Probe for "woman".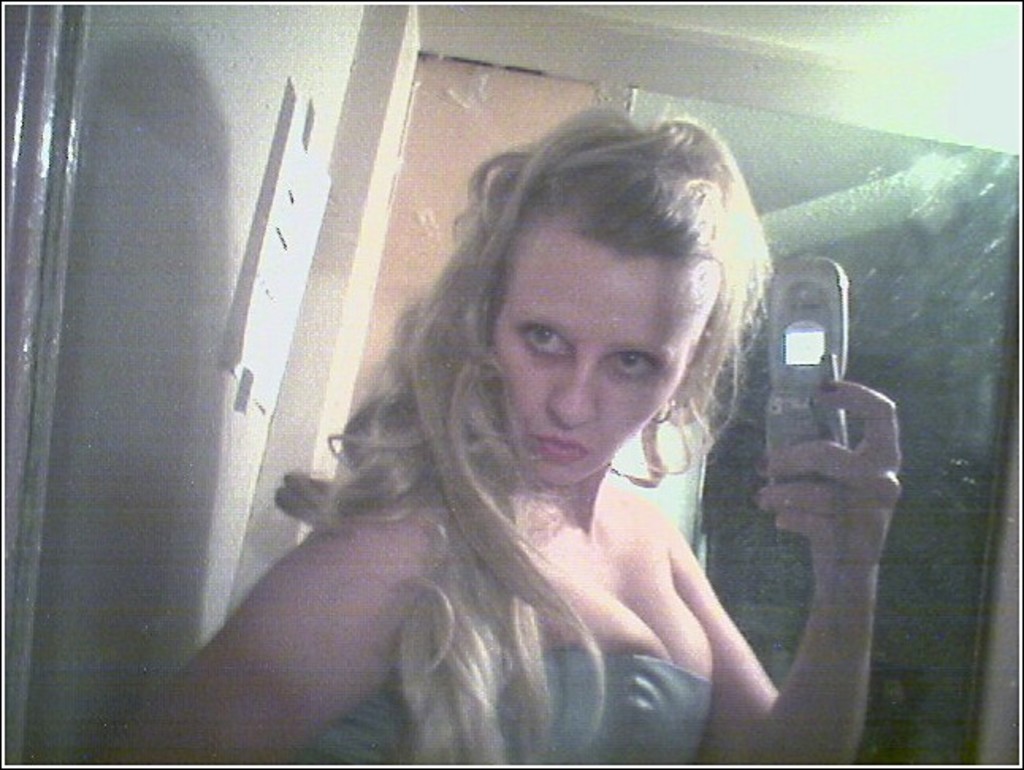
Probe result: bbox=(170, 98, 885, 751).
